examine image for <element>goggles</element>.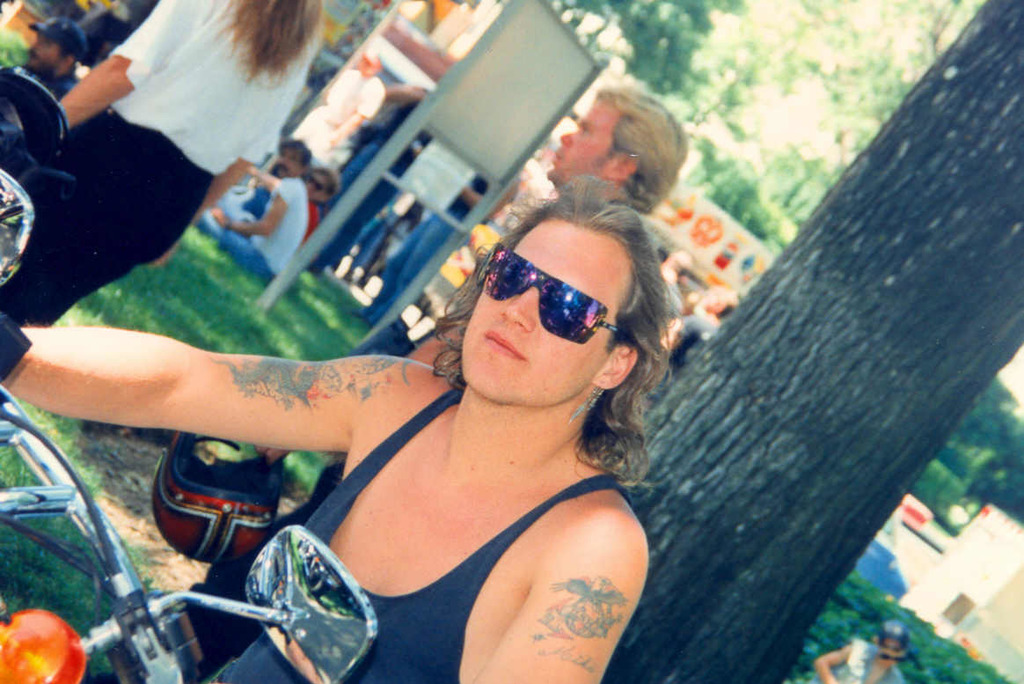
Examination result: {"left": 306, "top": 173, "right": 334, "bottom": 195}.
